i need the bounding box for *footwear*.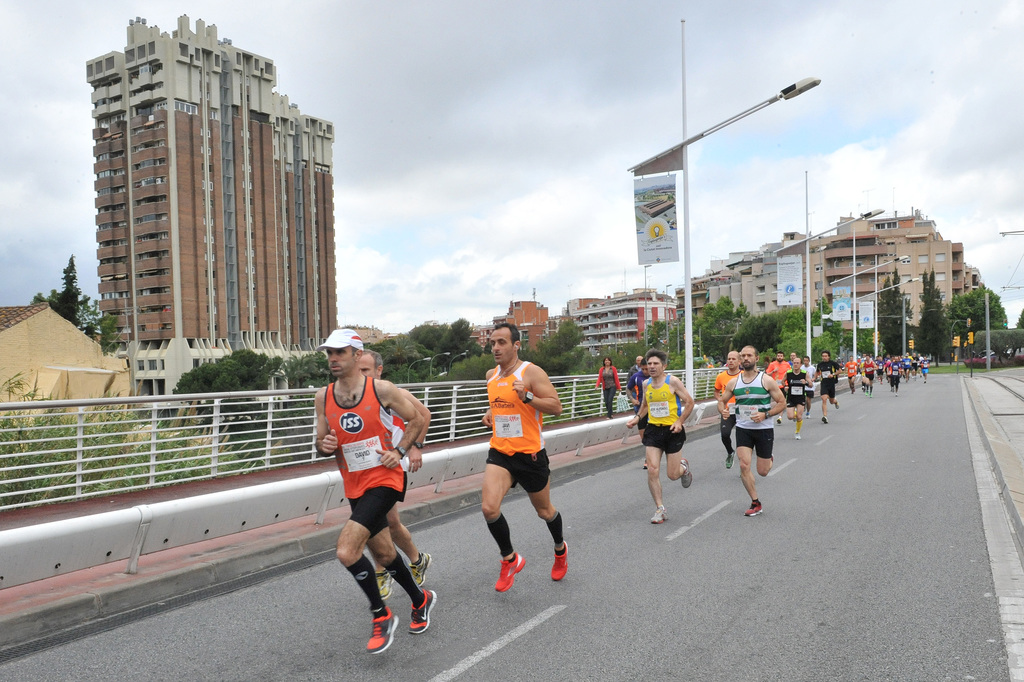
Here it is: x1=648, y1=505, x2=669, y2=525.
